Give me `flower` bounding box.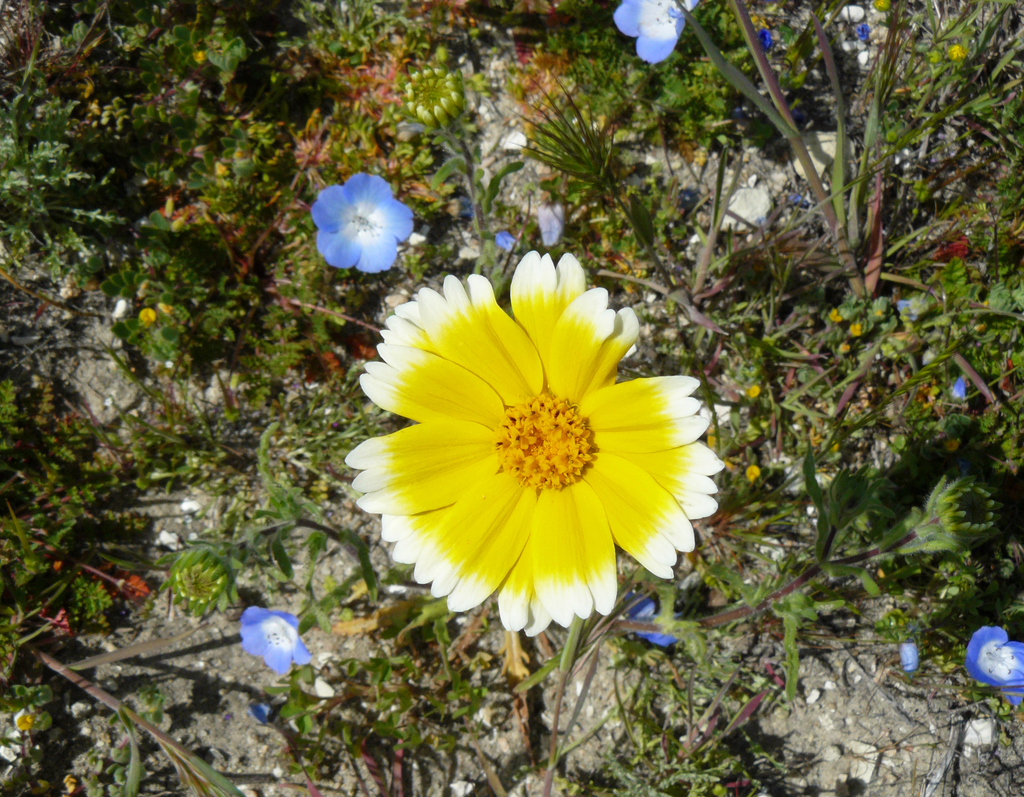
<bbox>949, 43, 964, 60</bbox>.
